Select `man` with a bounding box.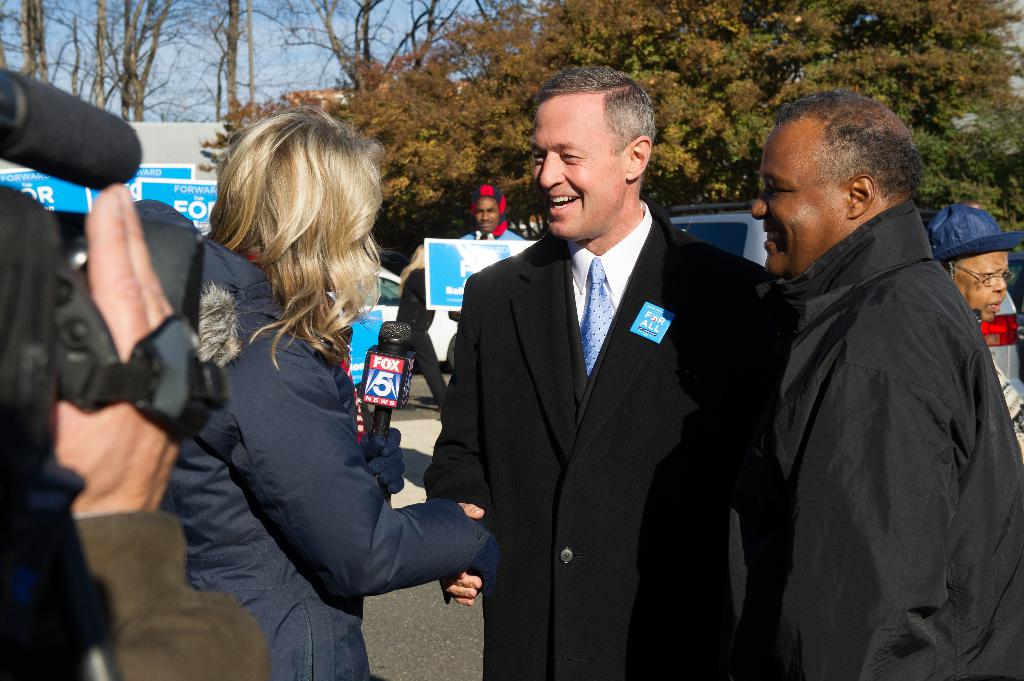
[749,90,1023,680].
